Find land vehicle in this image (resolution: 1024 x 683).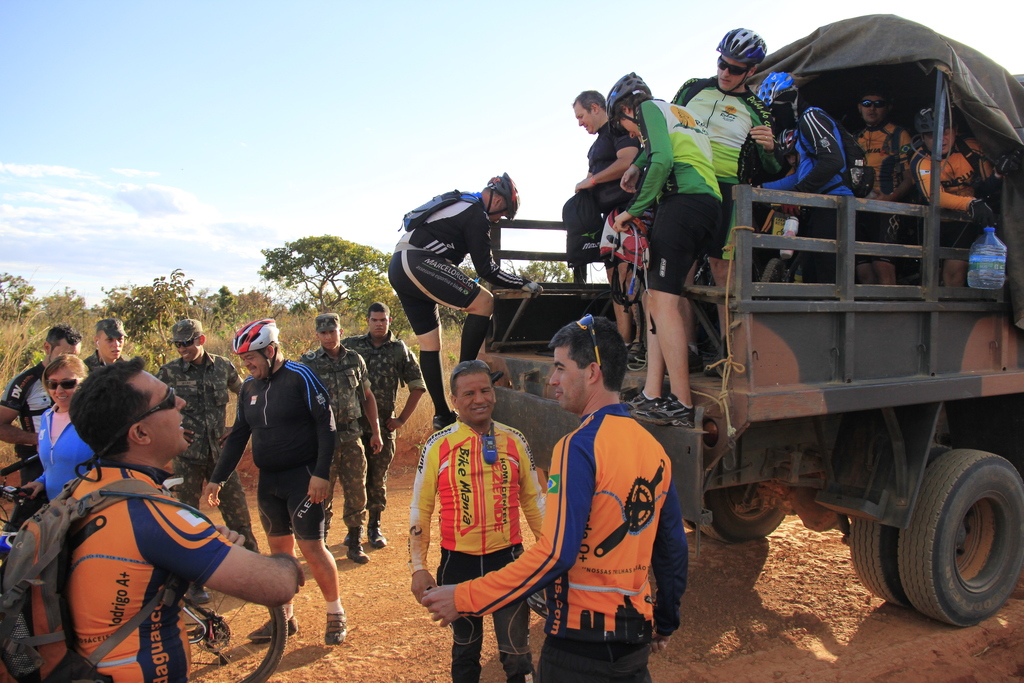
crop(458, 10, 1023, 620).
